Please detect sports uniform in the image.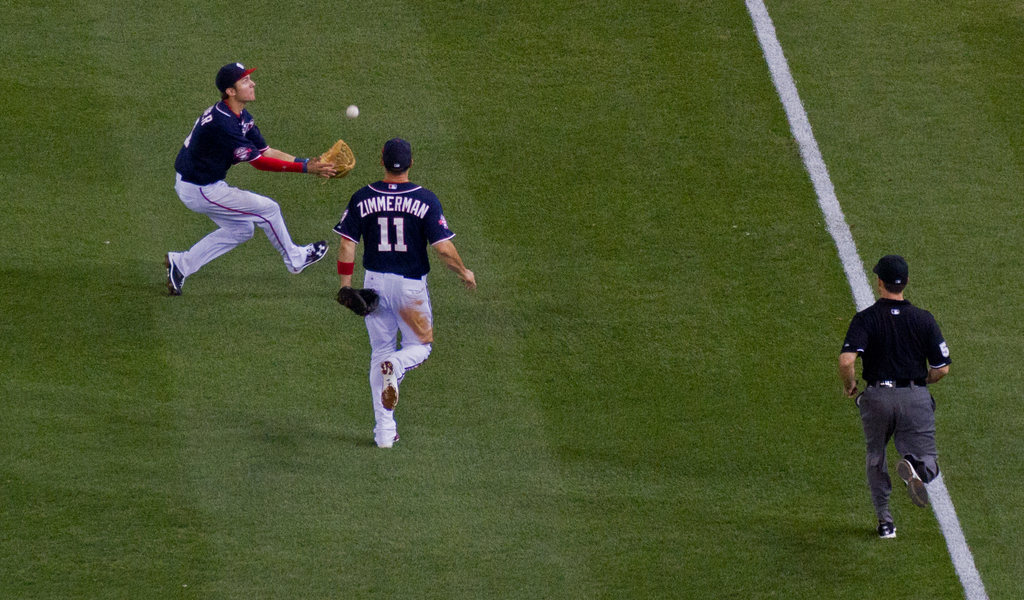
l=826, t=300, r=956, b=520.
